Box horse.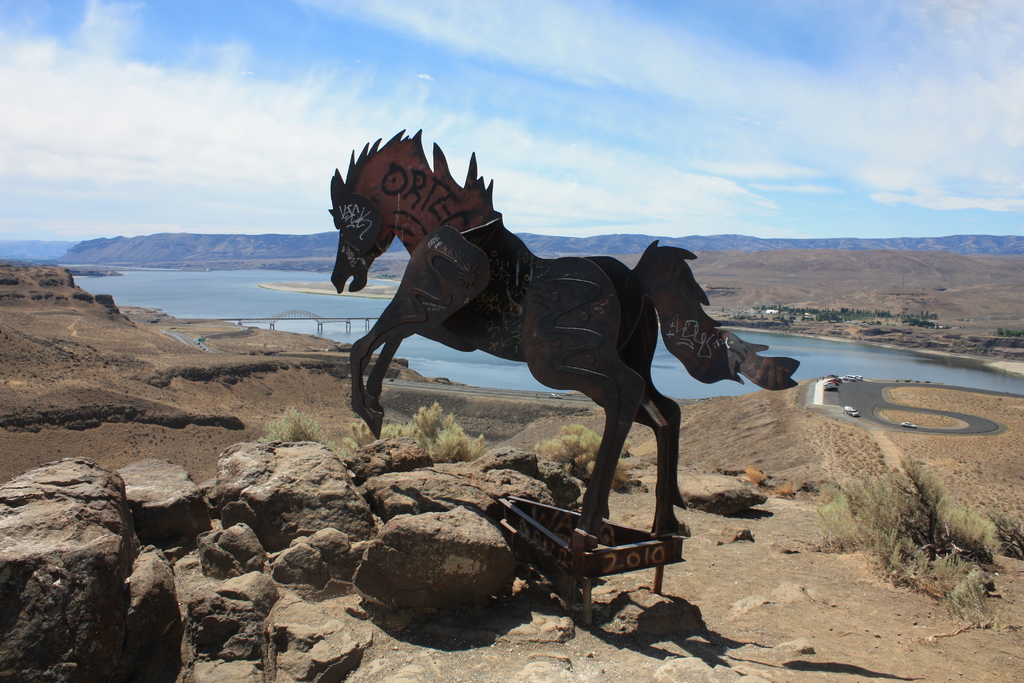
pyautogui.locateOnScreen(331, 125, 799, 534).
